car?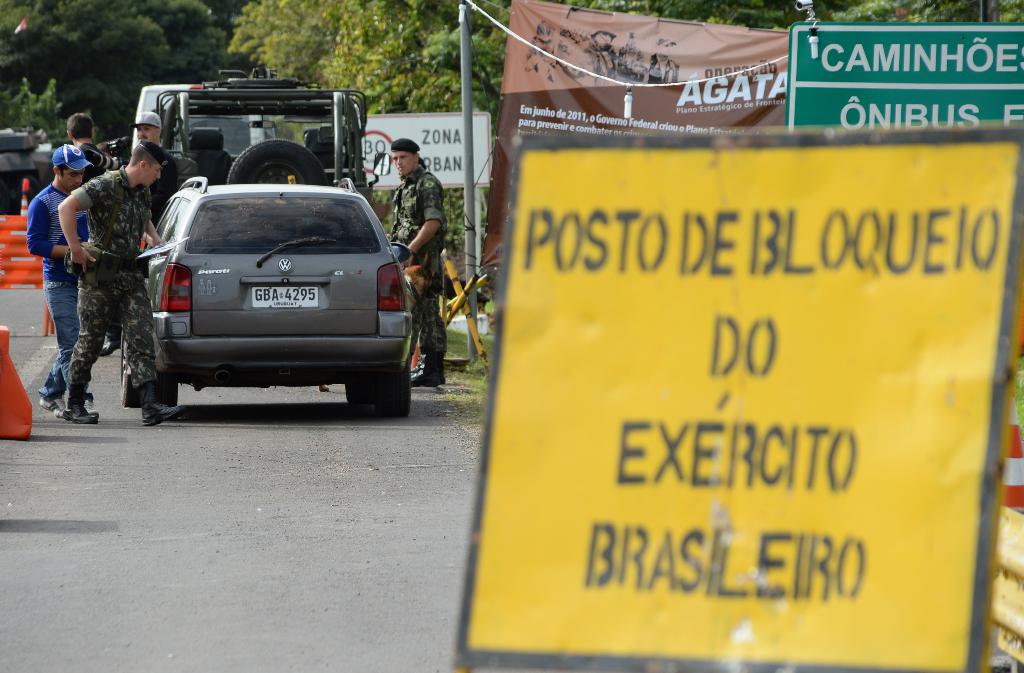
bbox=(123, 178, 417, 405)
